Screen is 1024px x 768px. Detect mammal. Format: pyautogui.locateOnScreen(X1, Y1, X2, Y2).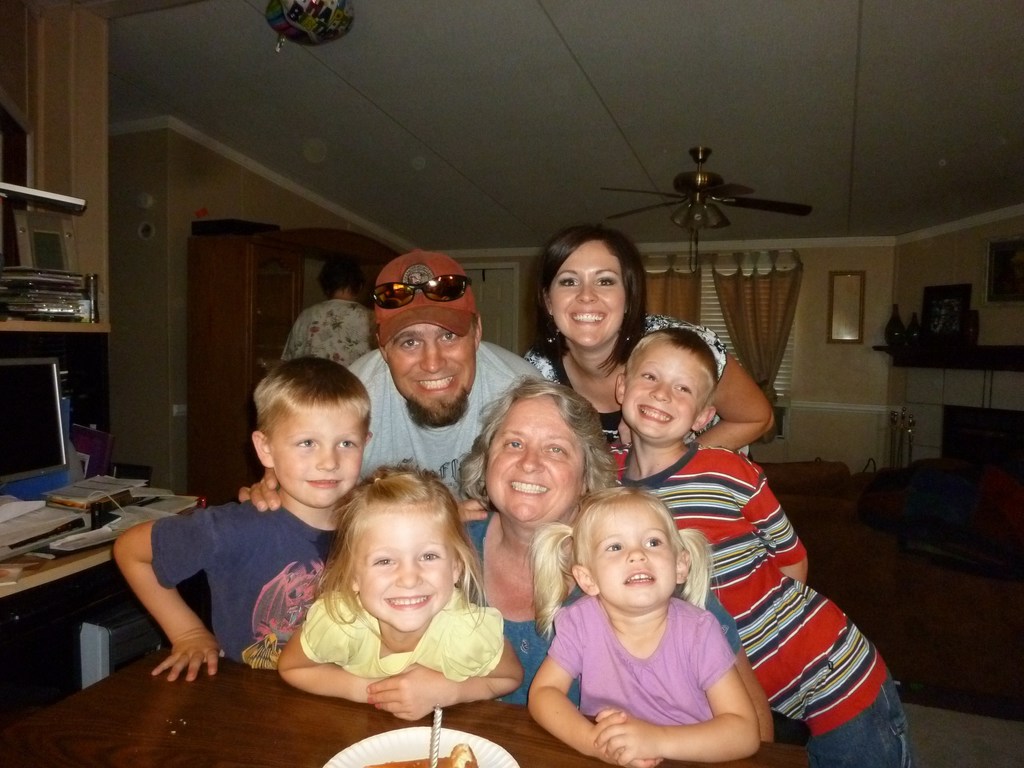
pyautogui.locateOnScreen(524, 220, 774, 458).
